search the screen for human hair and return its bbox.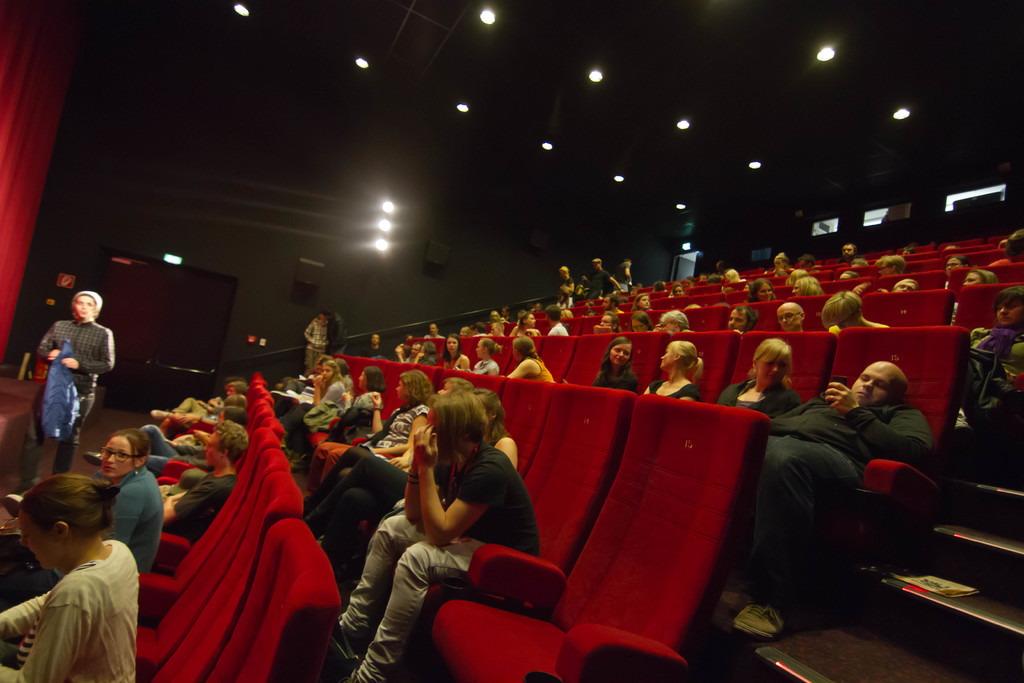
Found: 19:472:117:546.
